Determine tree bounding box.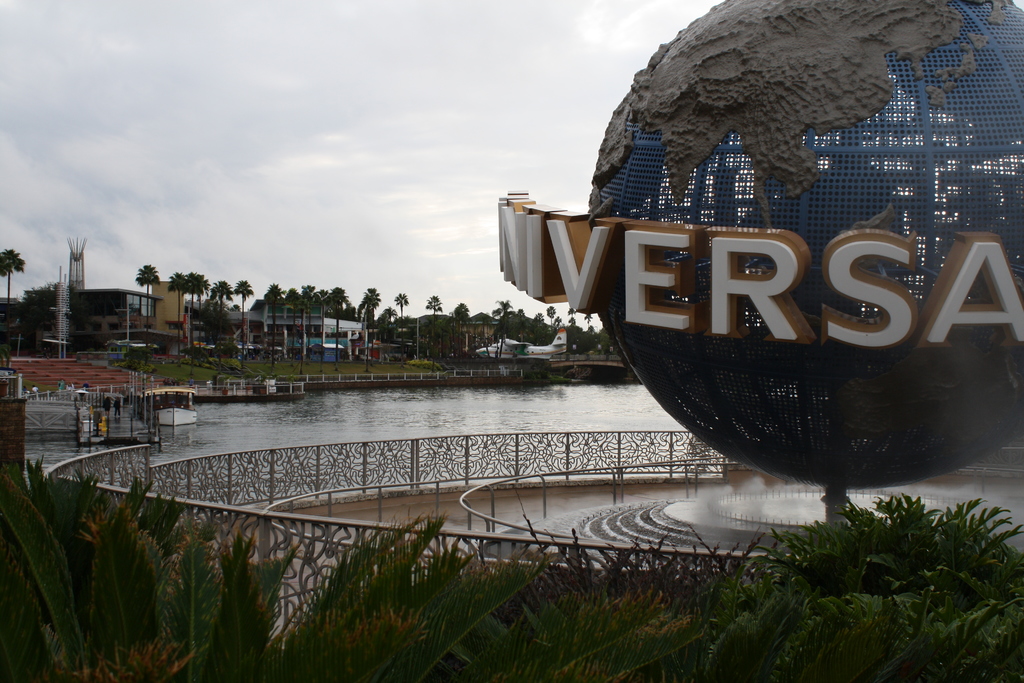
Determined: crop(362, 283, 385, 328).
